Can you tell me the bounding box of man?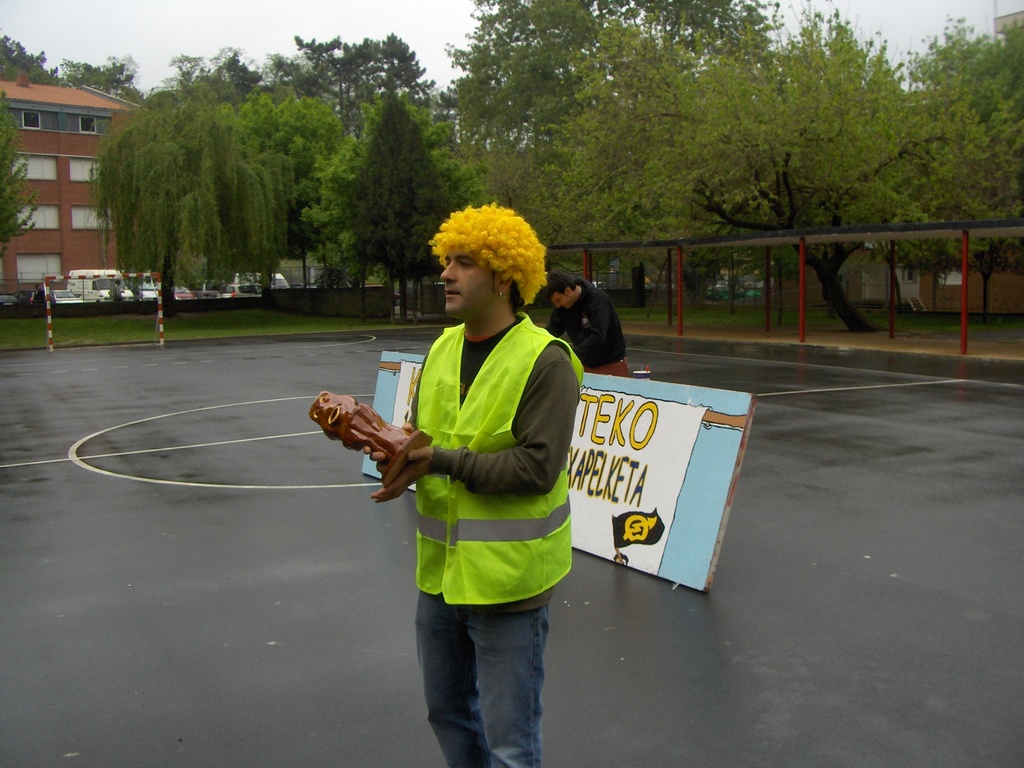
<region>546, 262, 639, 382</region>.
